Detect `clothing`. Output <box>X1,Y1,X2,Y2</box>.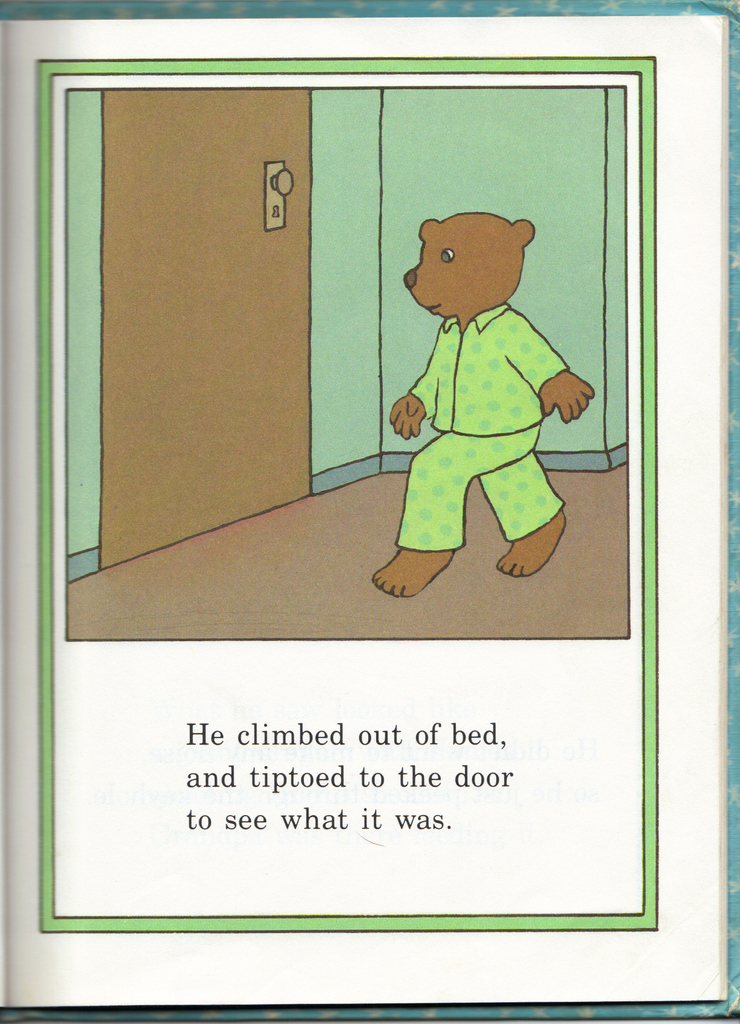
<box>382,320,583,553</box>.
